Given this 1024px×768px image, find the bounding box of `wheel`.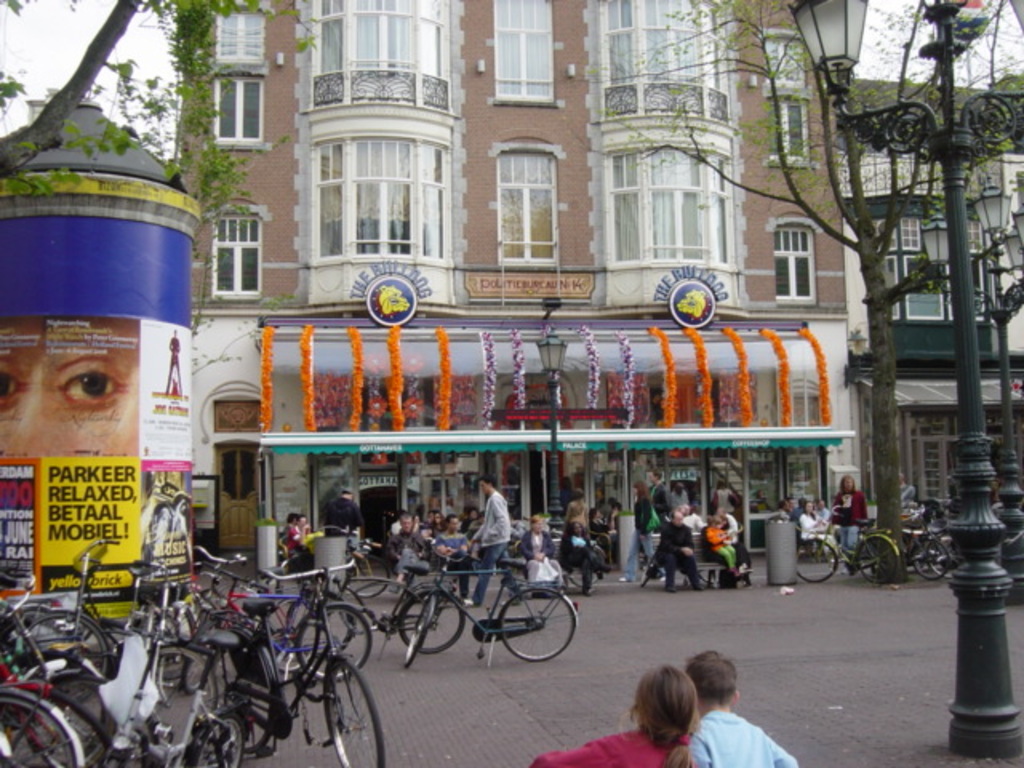
(left=142, top=640, right=221, bottom=750).
